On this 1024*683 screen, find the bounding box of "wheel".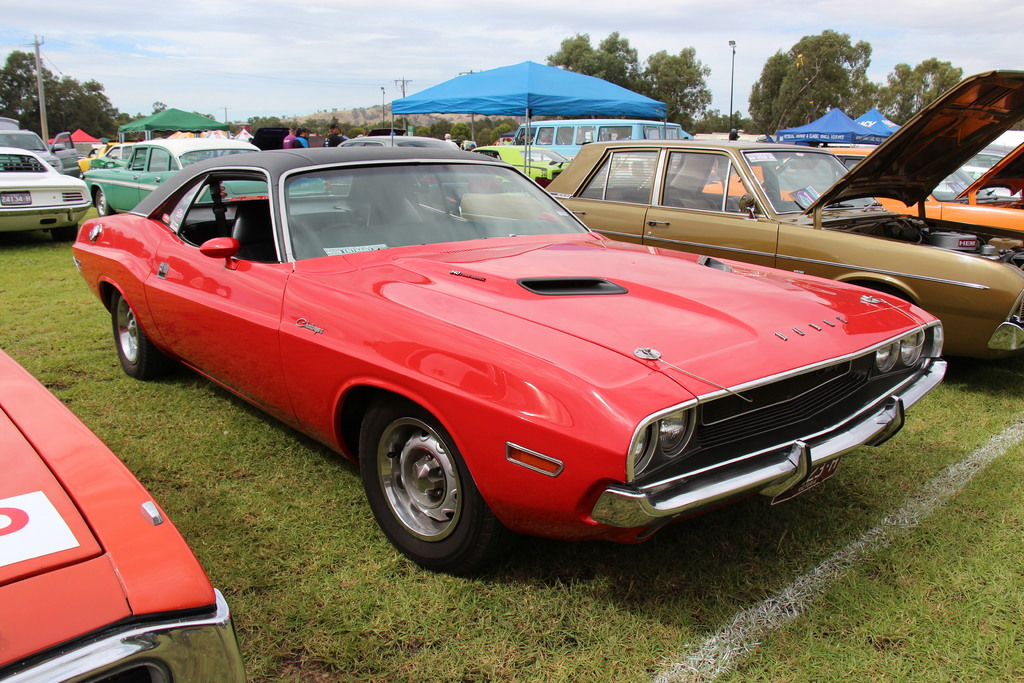
Bounding box: (x1=107, y1=291, x2=177, y2=376).
